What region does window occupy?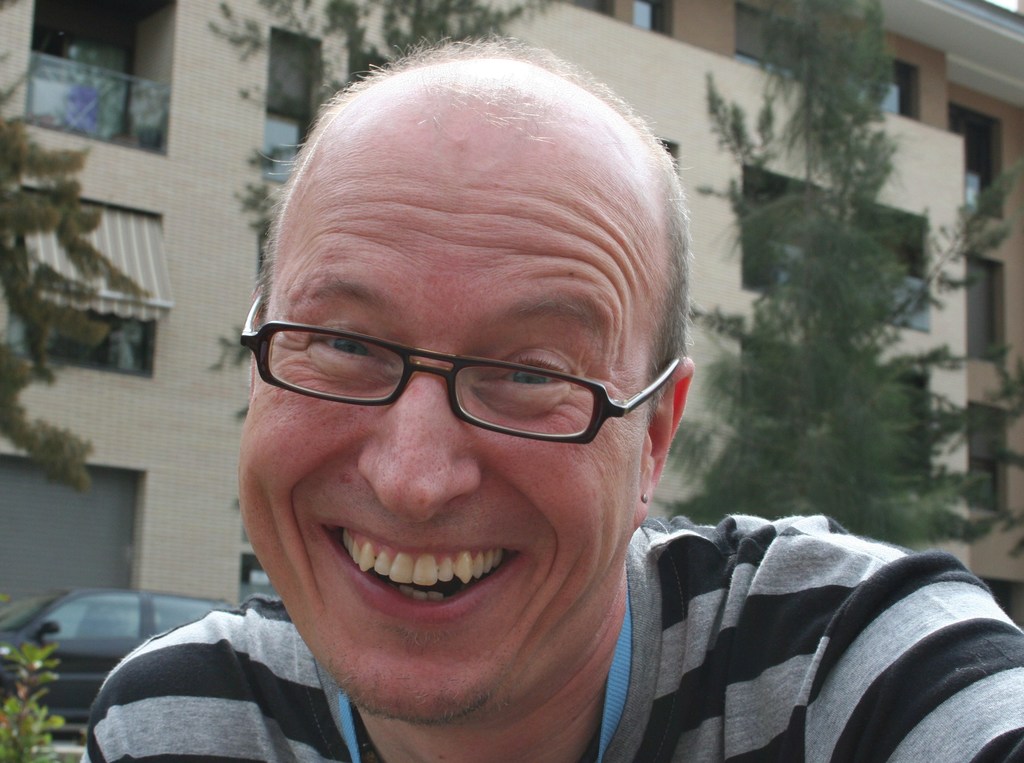
BBox(737, 332, 932, 498).
